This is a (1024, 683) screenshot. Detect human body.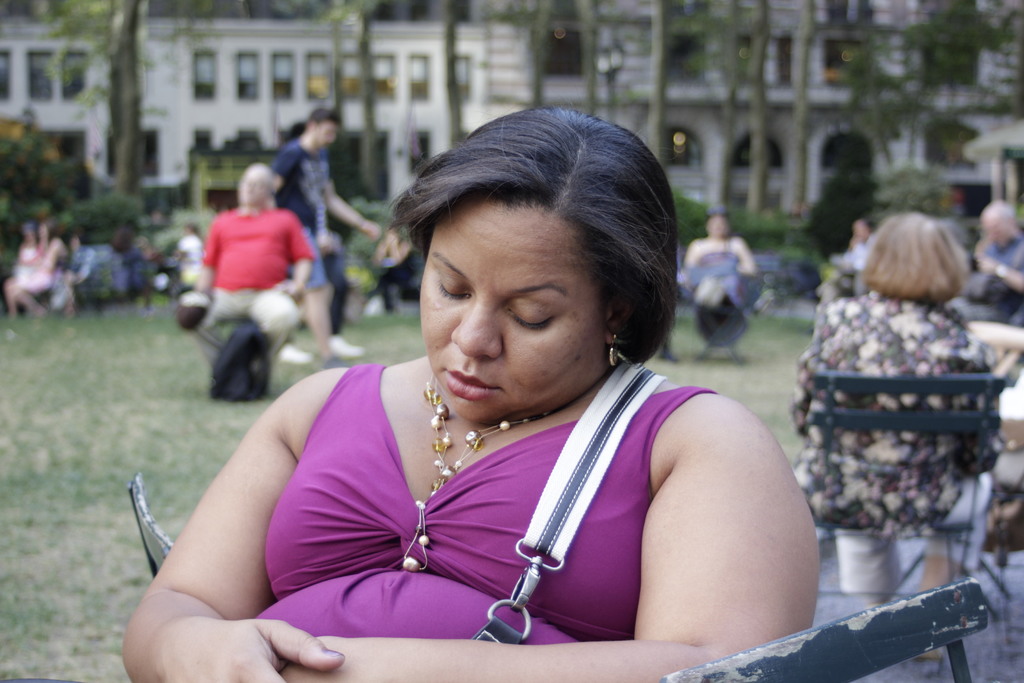
181 172 314 409.
